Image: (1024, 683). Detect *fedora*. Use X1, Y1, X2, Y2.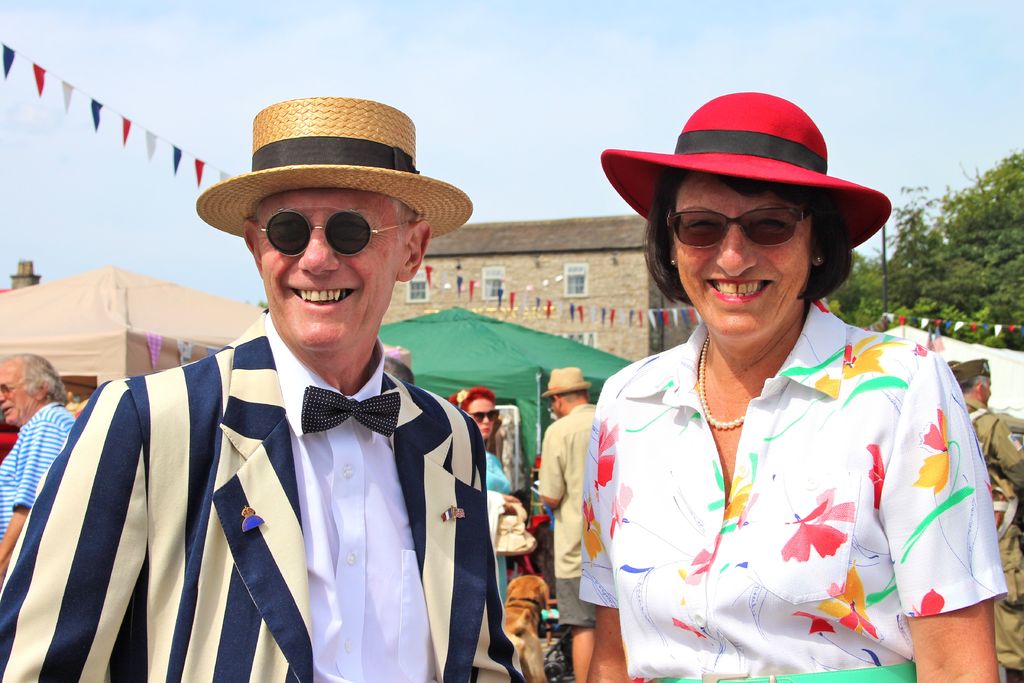
541, 366, 591, 397.
